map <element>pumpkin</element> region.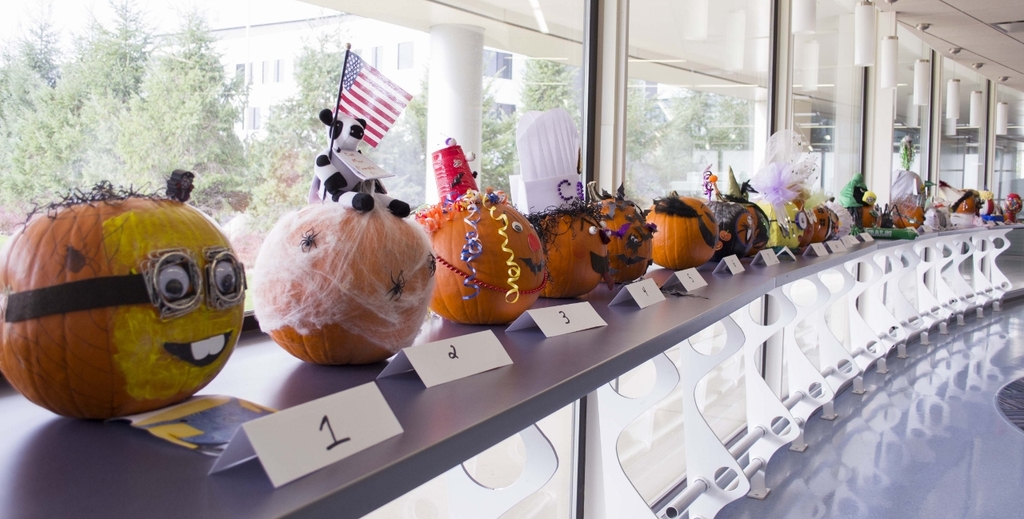
Mapped to <box>770,199,802,246</box>.
